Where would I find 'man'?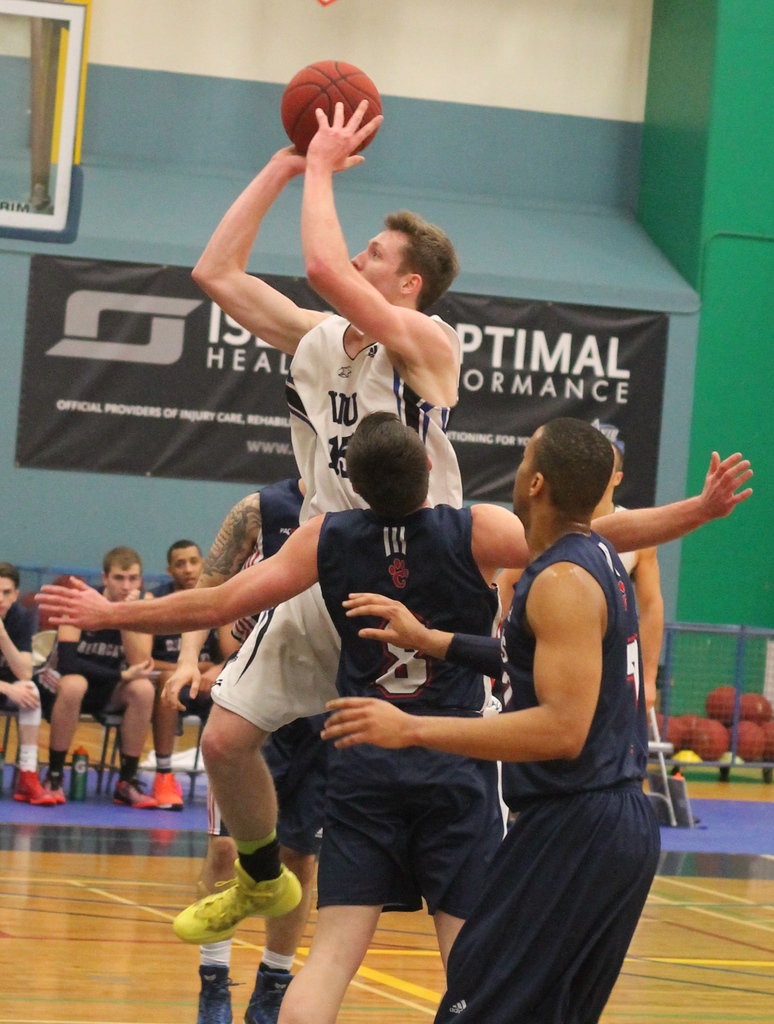
At {"left": 32, "top": 414, "right": 754, "bottom": 1023}.
